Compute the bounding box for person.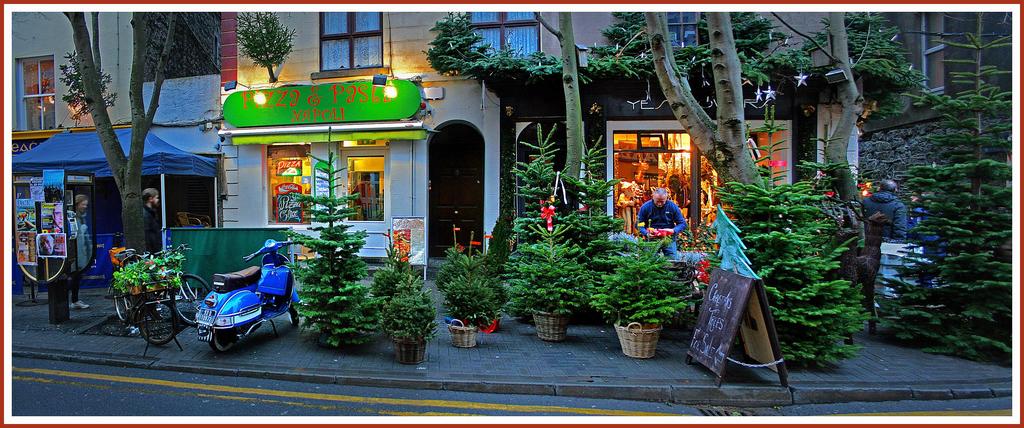
box=[646, 166, 690, 261].
